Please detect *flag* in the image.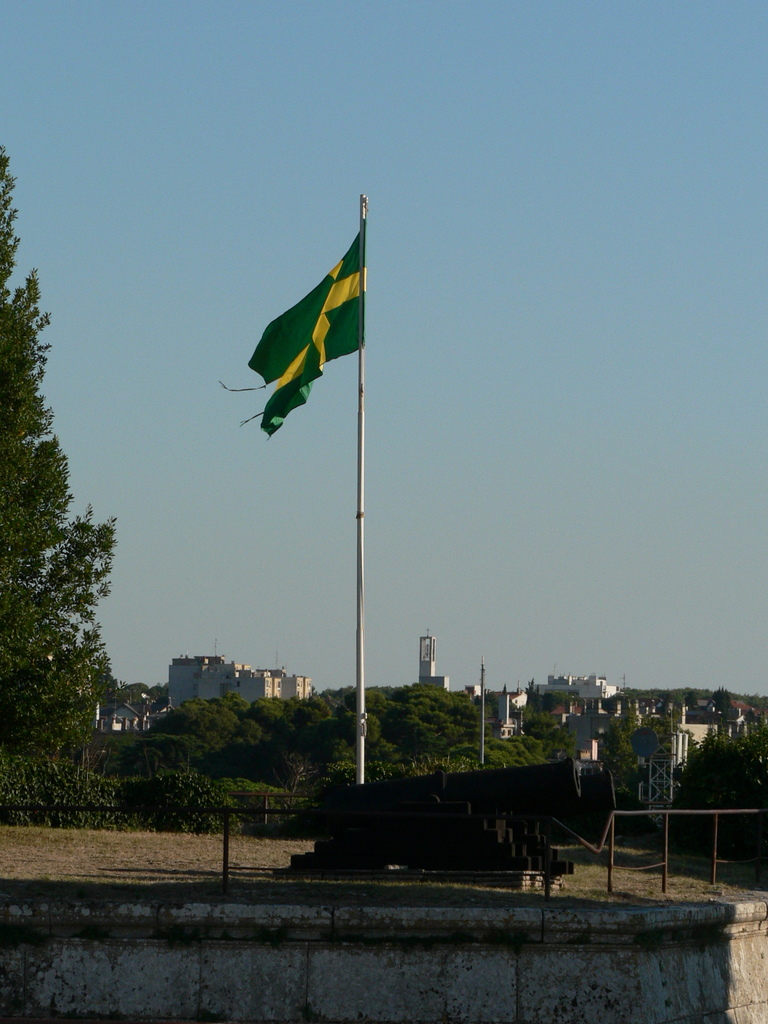
x1=242, y1=221, x2=368, y2=431.
